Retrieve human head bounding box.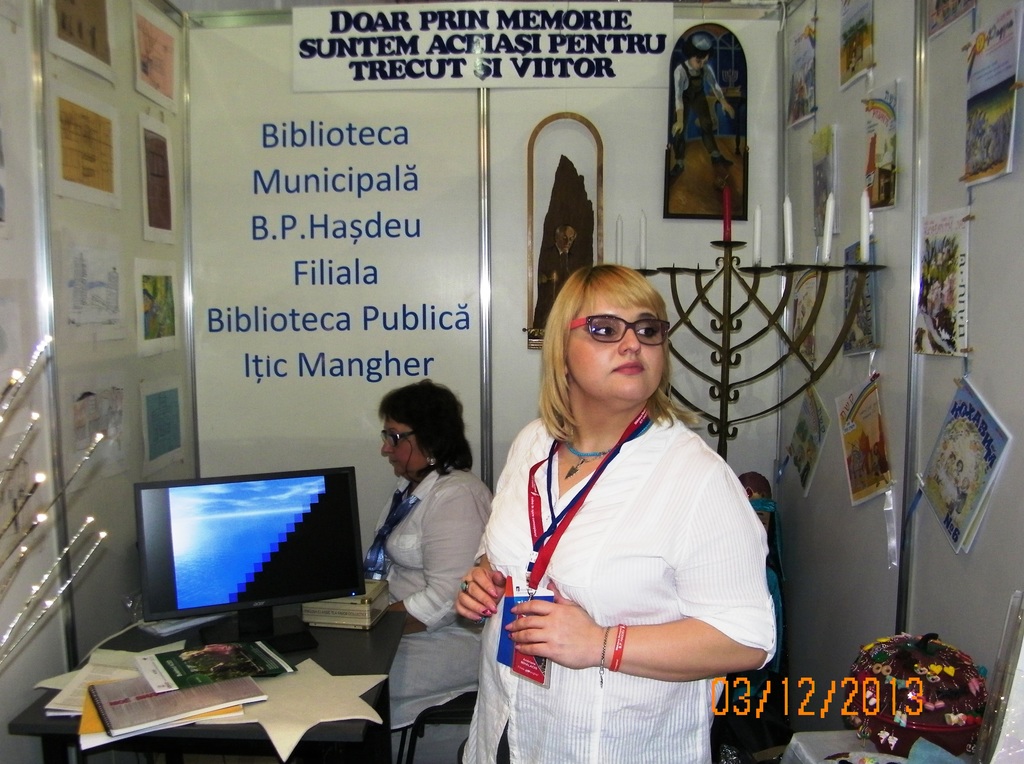
Bounding box: (x1=558, y1=260, x2=669, y2=402).
